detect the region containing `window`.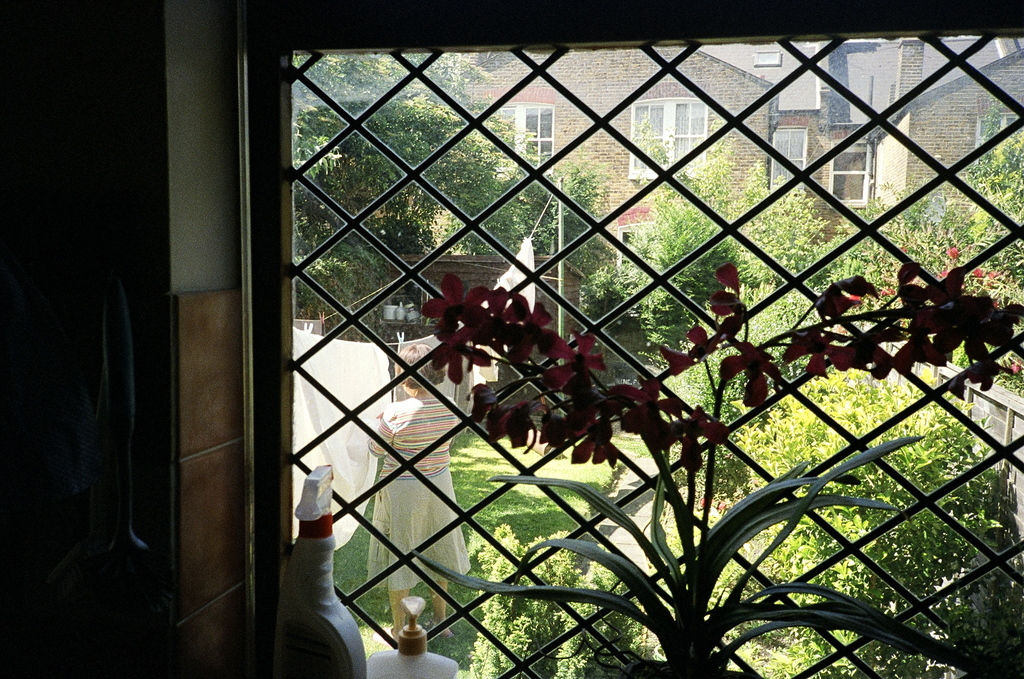
[823, 127, 879, 207].
